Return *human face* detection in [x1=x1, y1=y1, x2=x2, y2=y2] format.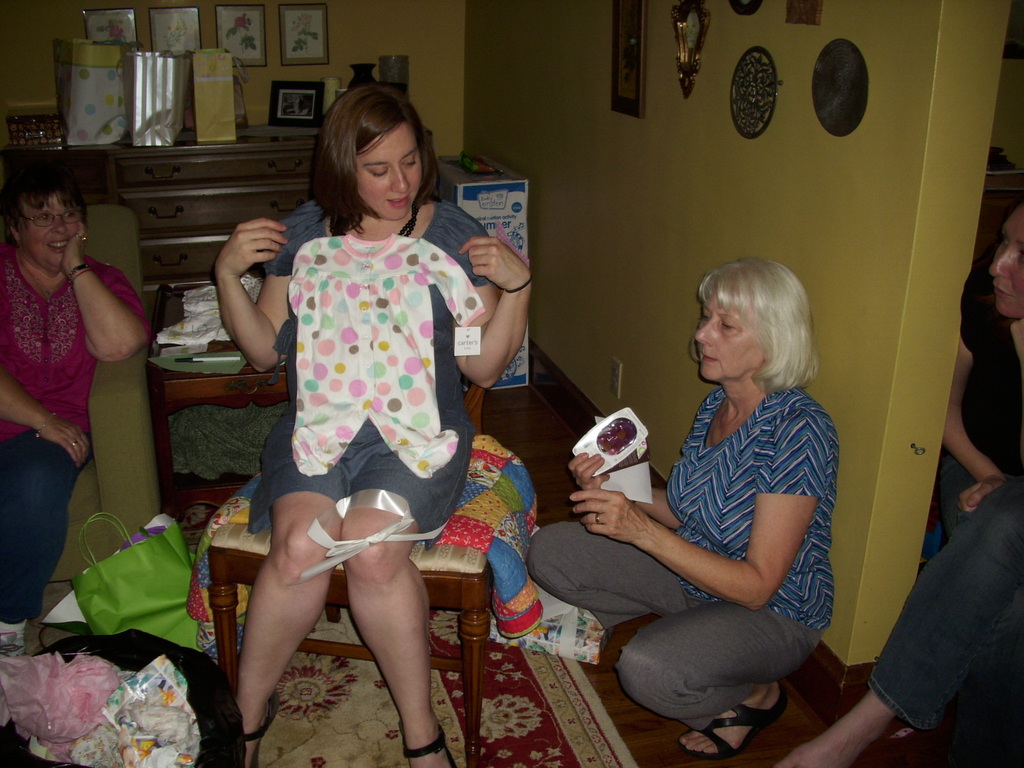
[x1=989, y1=204, x2=1023, y2=324].
